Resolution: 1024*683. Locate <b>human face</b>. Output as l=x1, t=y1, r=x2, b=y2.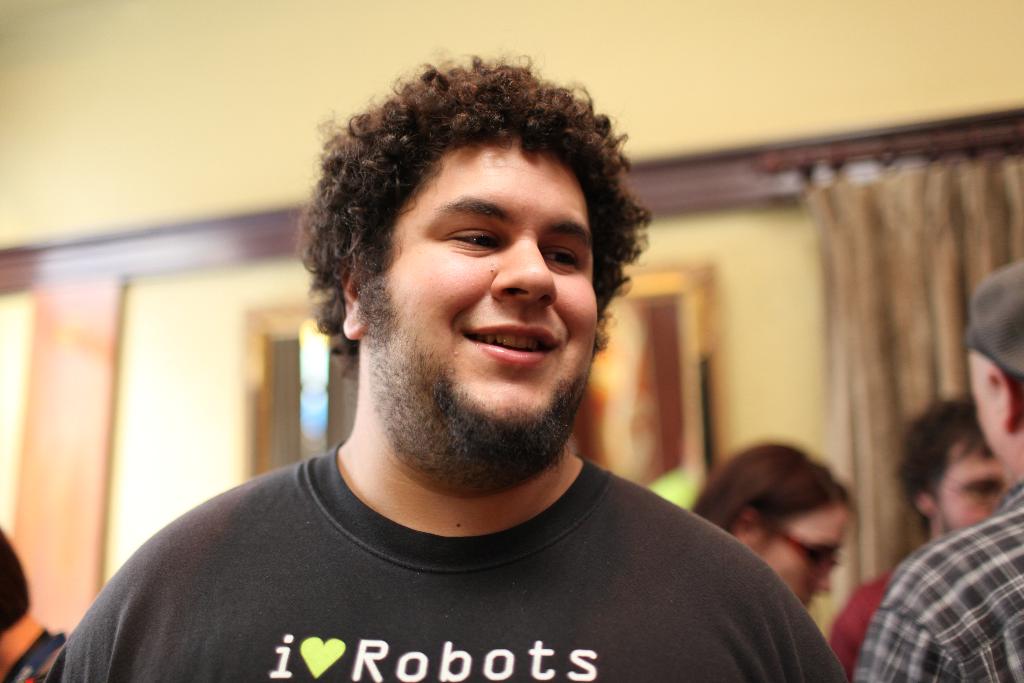
l=971, t=357, r=1007, b=479.
